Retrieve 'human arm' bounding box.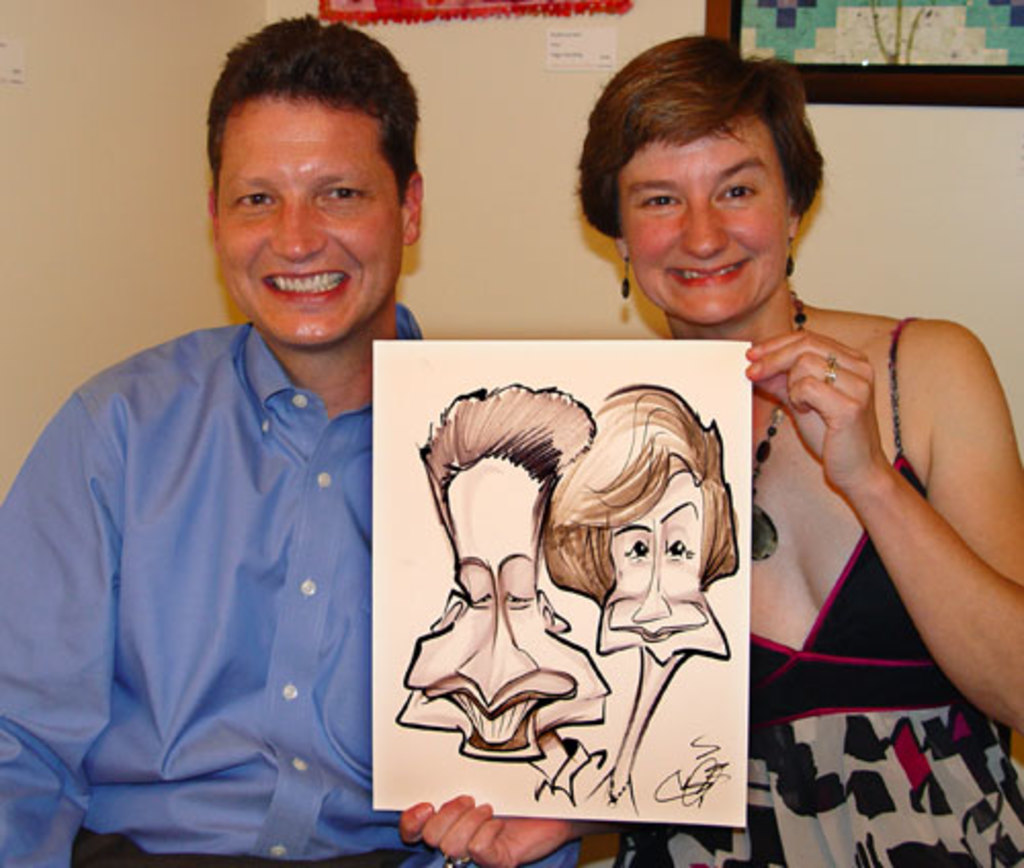
Bounding box: [x1=399, y1=784, x2=600, y2=866].
